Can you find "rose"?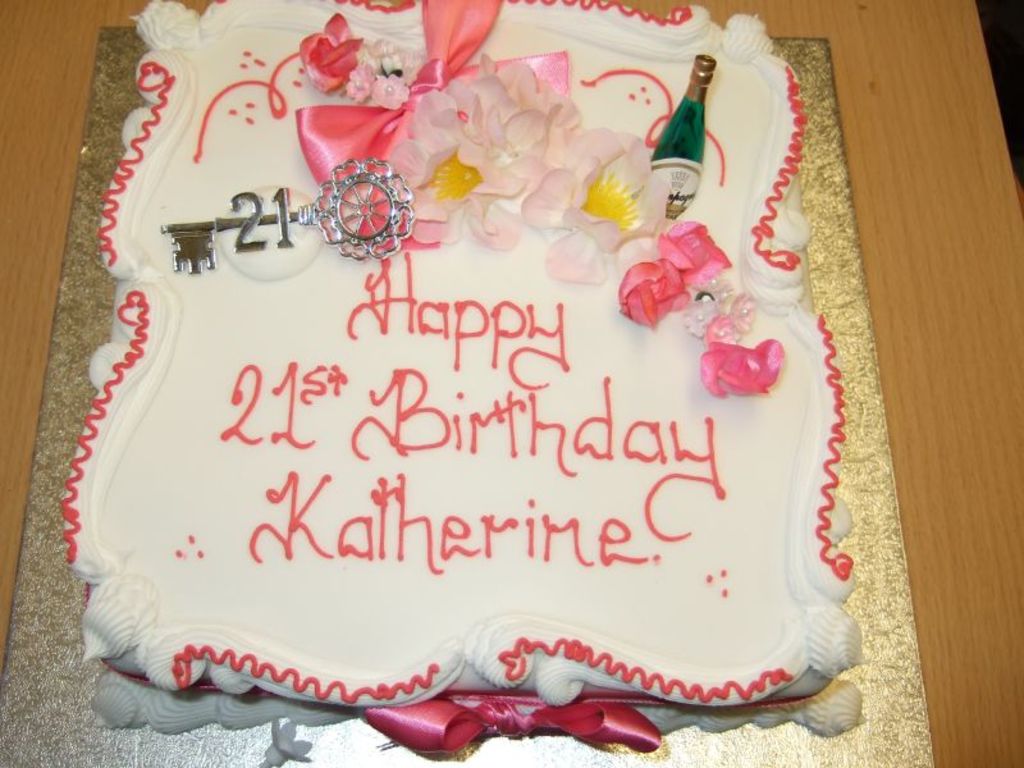
Yes, bounding box: 301/12/362/99.
